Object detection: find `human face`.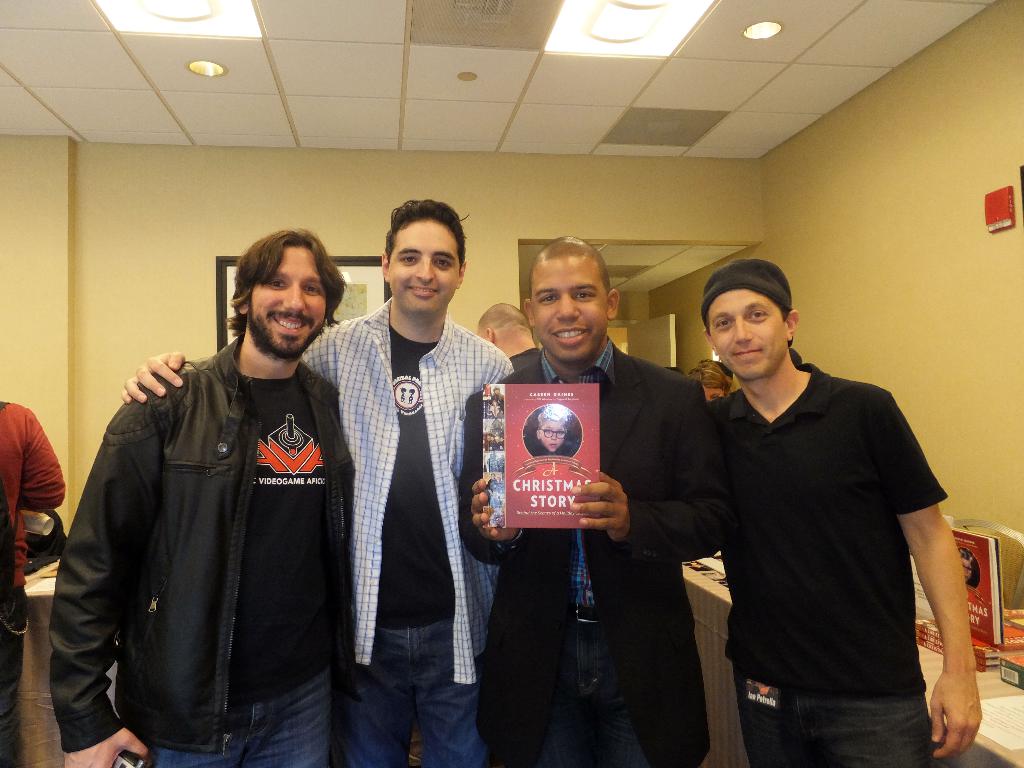
detection(721, 287, 796, 386).
